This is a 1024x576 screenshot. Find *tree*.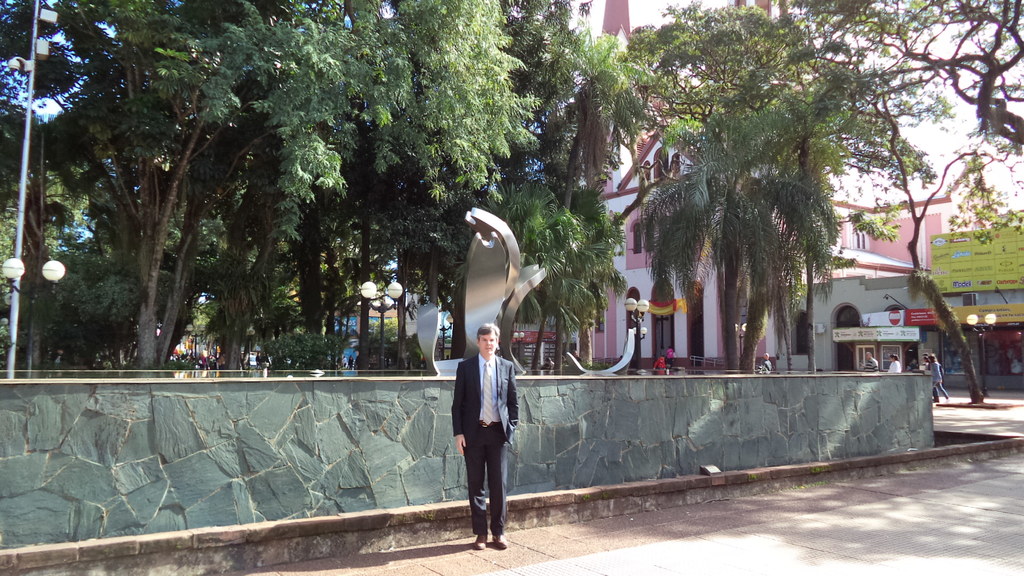
Bounding box: l=610, t=0, r=893, b=365.
